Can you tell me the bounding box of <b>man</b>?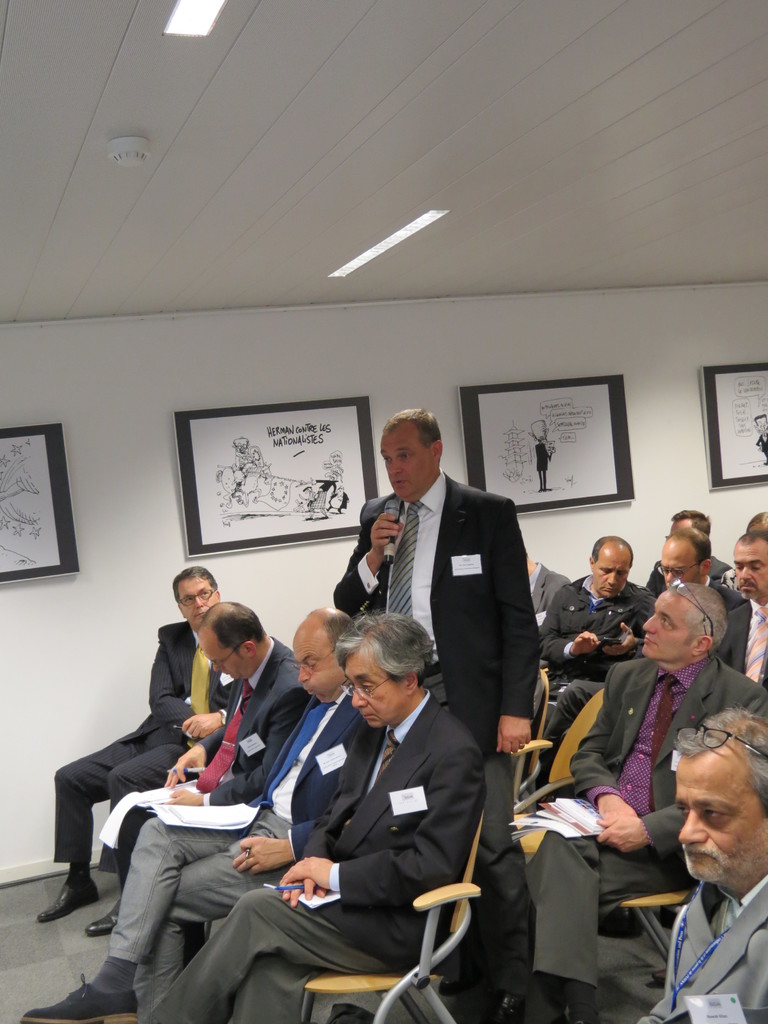
BBox(20, 596, 312, 1023).
